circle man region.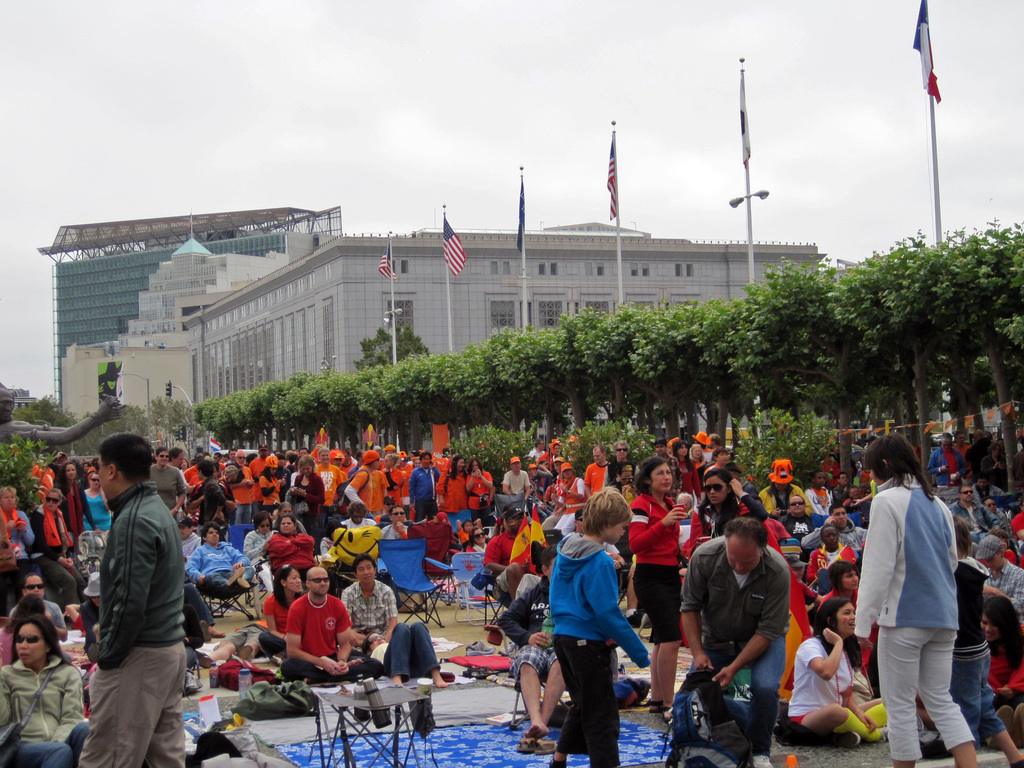
Region: box=[678, 492, 695, 522].
